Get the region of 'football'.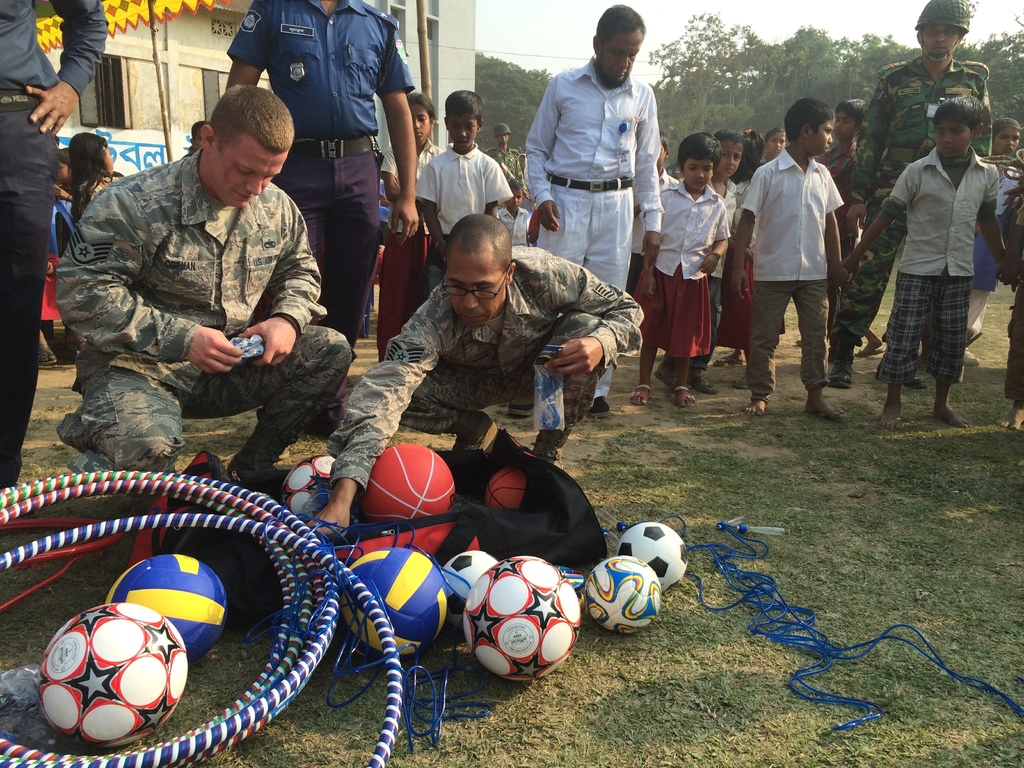
[x1=582, y1=553, x2=663, y2=638].
